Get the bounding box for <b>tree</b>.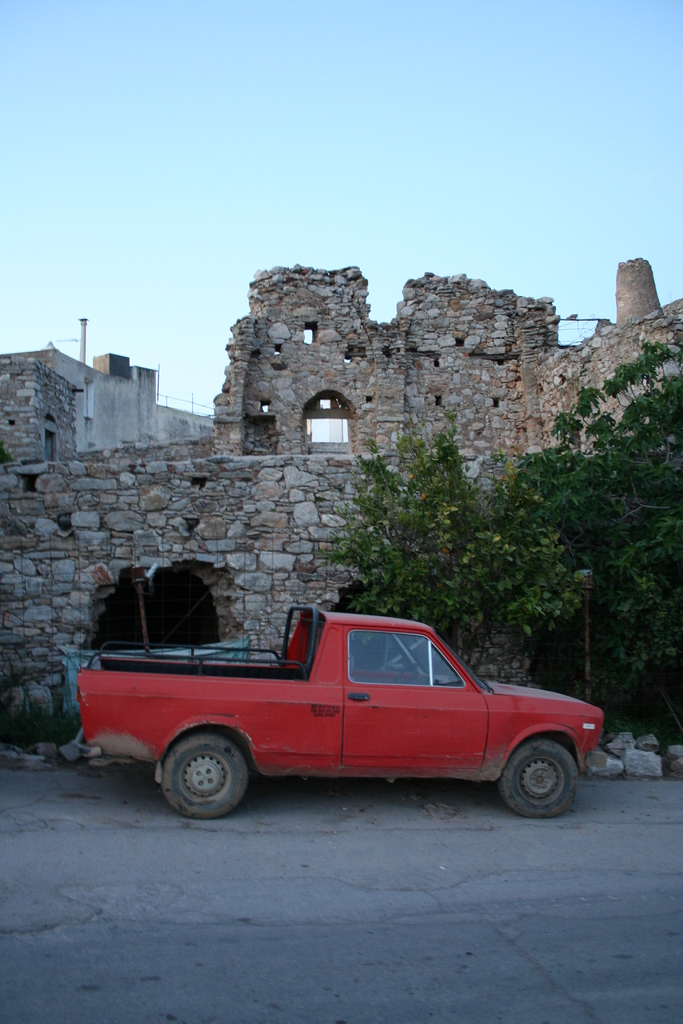
{"x1": 317, "y1": 339, "x2": 682, "y2": 715}.
